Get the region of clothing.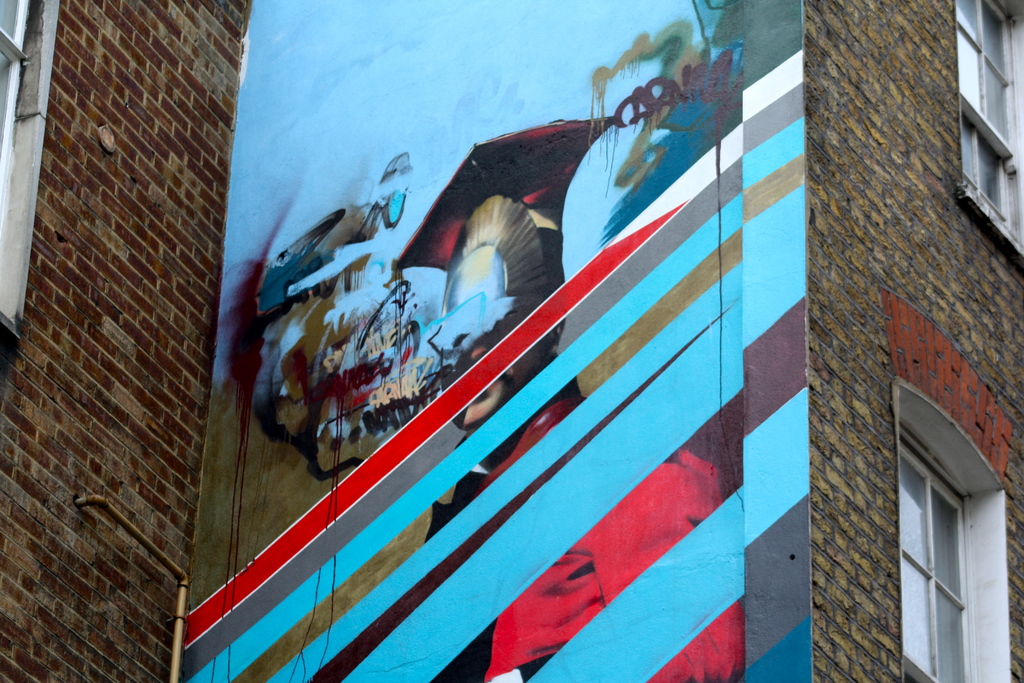
[left=420, top=374, right=587, bottom=539].
